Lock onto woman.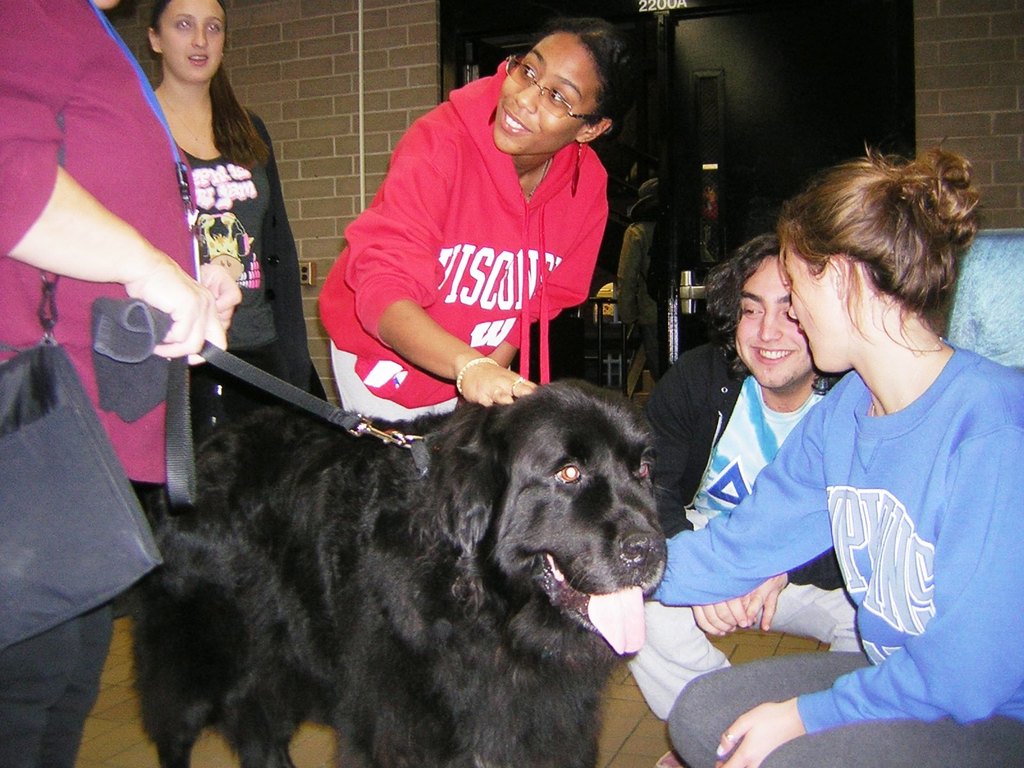
Locked: locate(145, 0, 324, 461).
